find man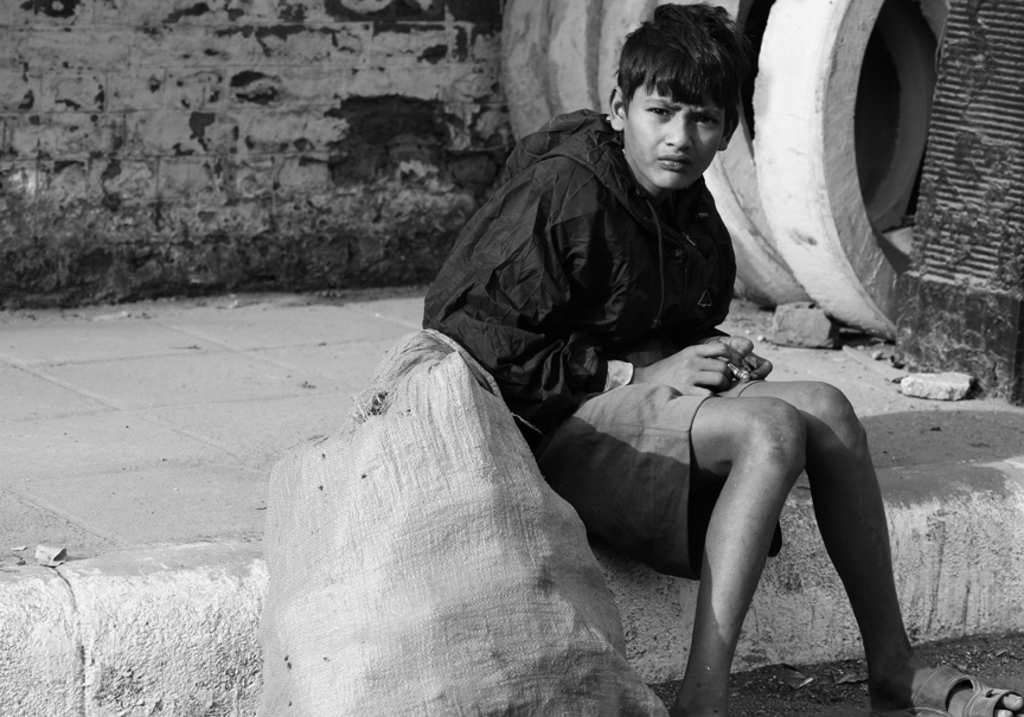
l=440, t=0, r=1017, b=716
